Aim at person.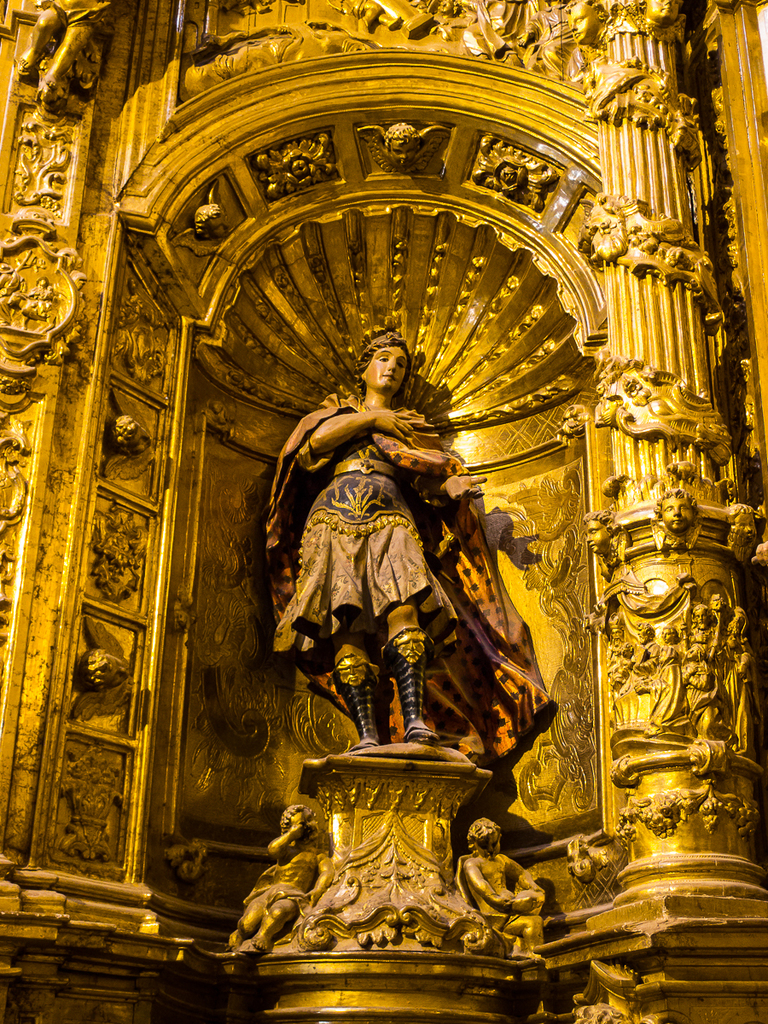
Aimed at rect(579, 507, 632, 577).
